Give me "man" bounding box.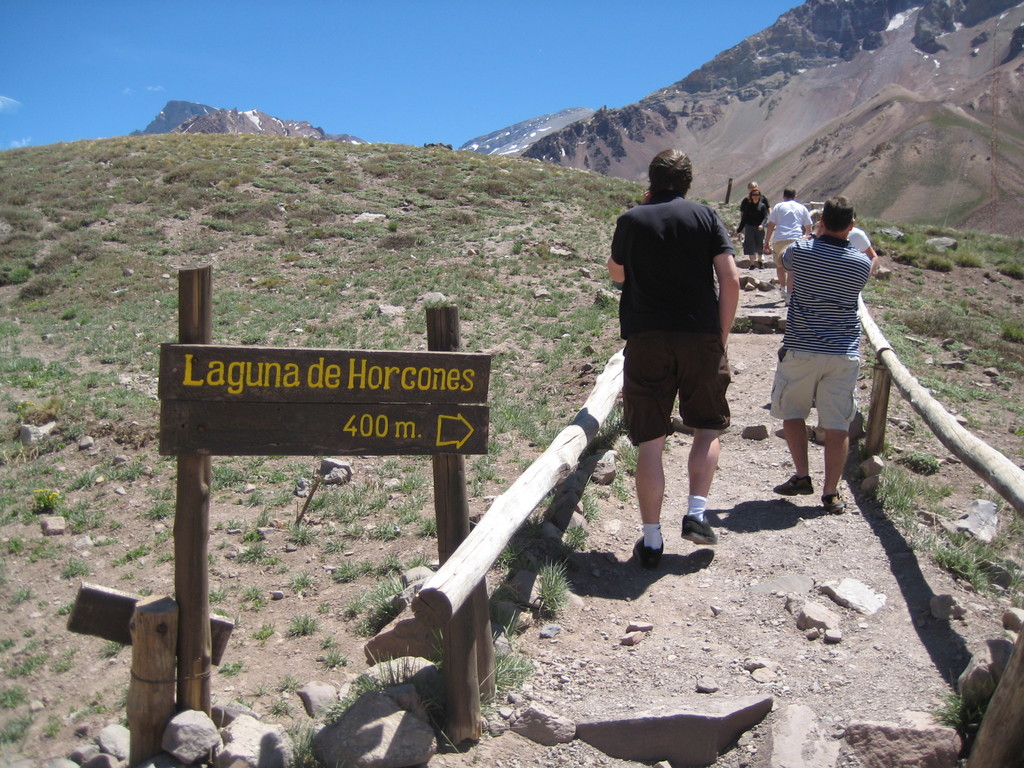
768, 199, 872, 519.
